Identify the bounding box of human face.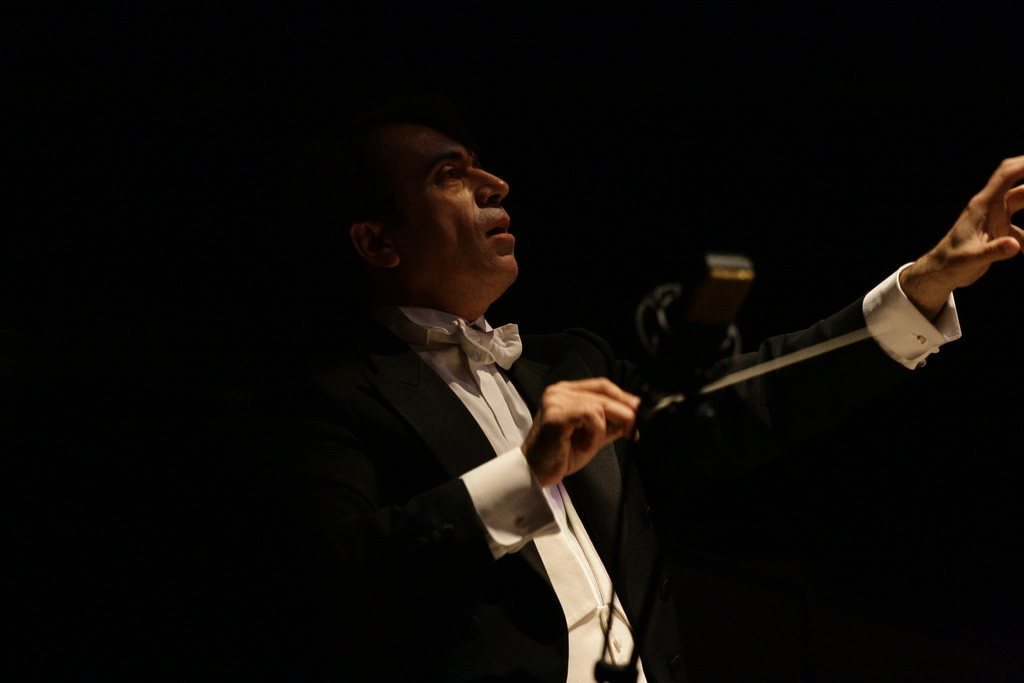
390/132/522/295.
